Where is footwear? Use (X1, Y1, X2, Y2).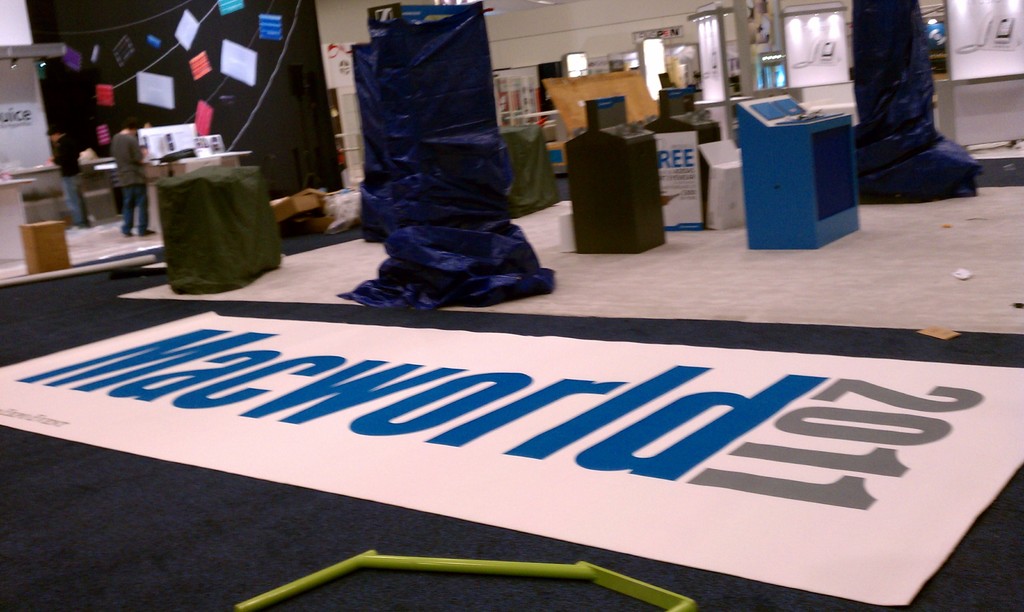
(79, 221, 96, 227).
